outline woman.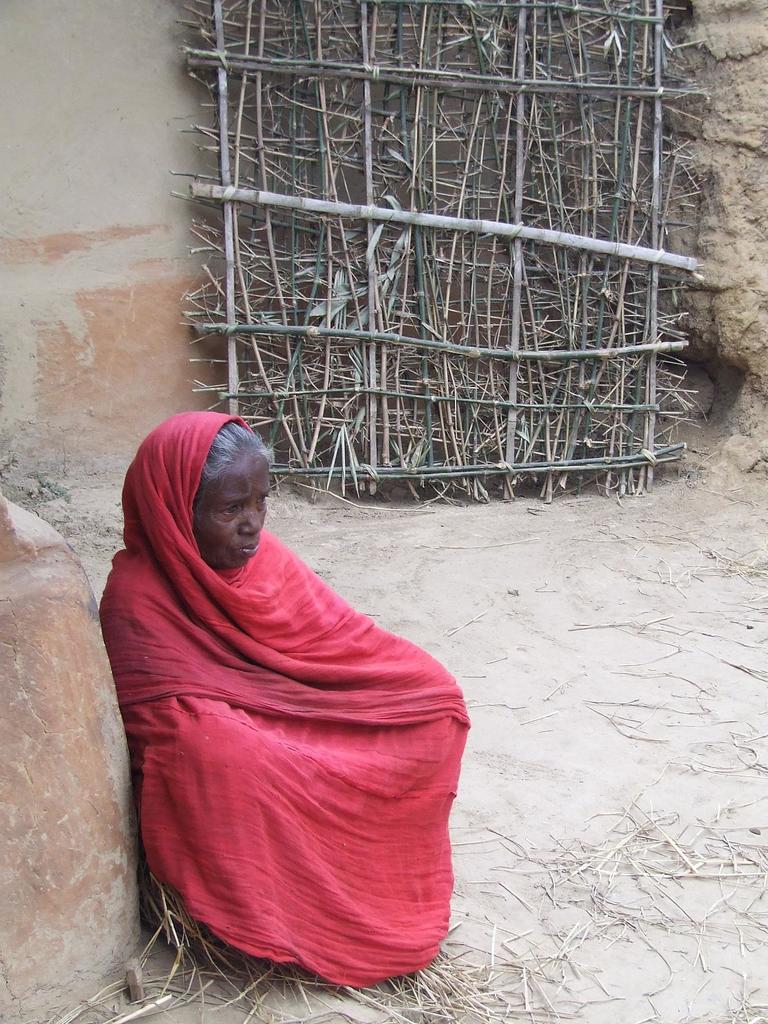
Outline: pyautogui.locateOnScreen(95, 419, 474, 1003).
